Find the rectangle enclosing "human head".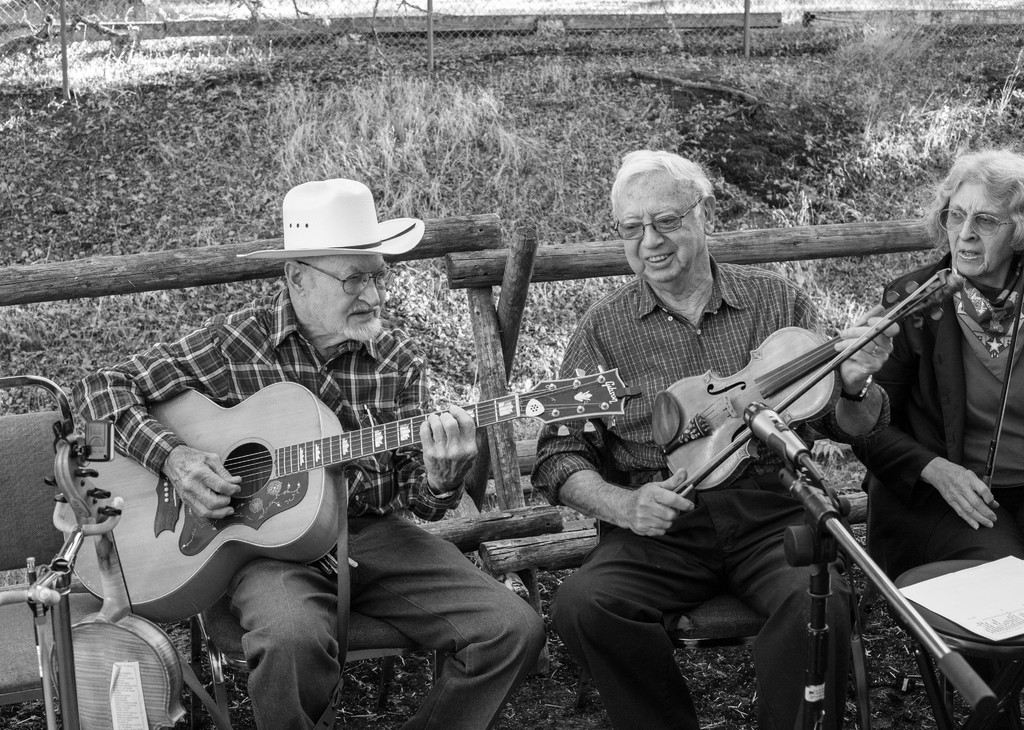
[283, 177, 390, 351].
